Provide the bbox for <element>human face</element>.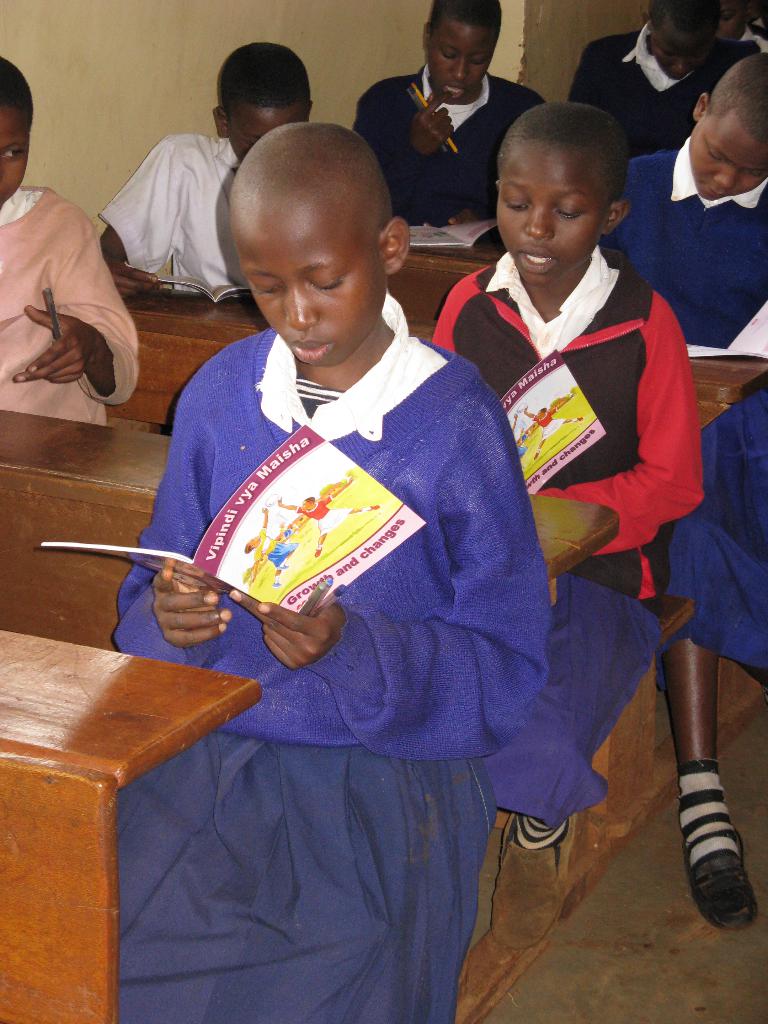
detection(230, 202, 387, 373).
